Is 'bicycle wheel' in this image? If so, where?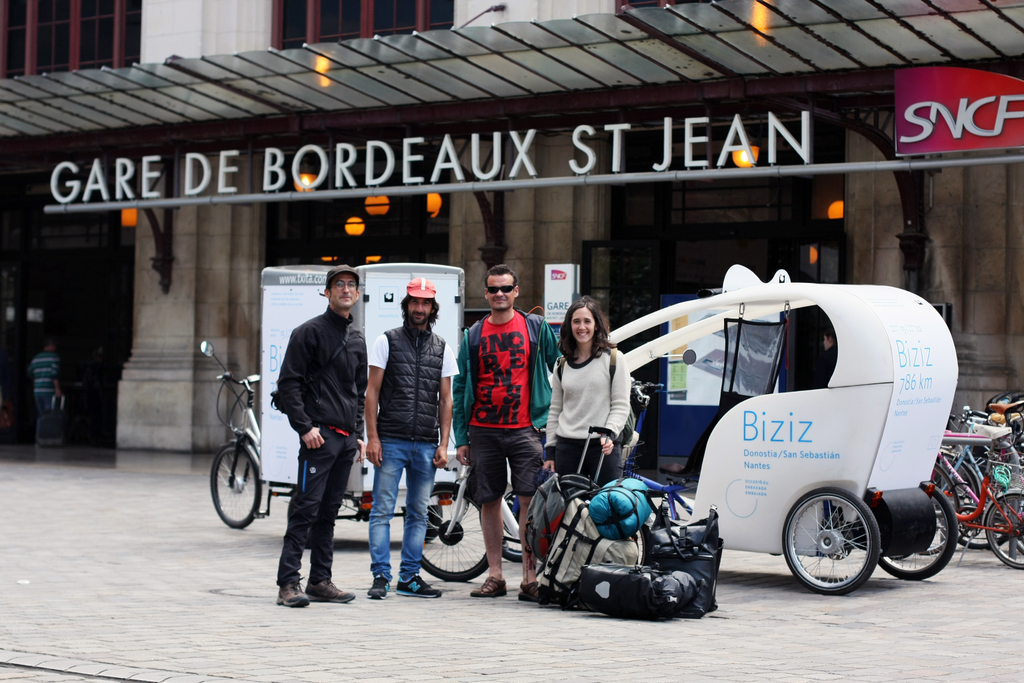
Yes, at bbox(955, 453, 1022, 550).
